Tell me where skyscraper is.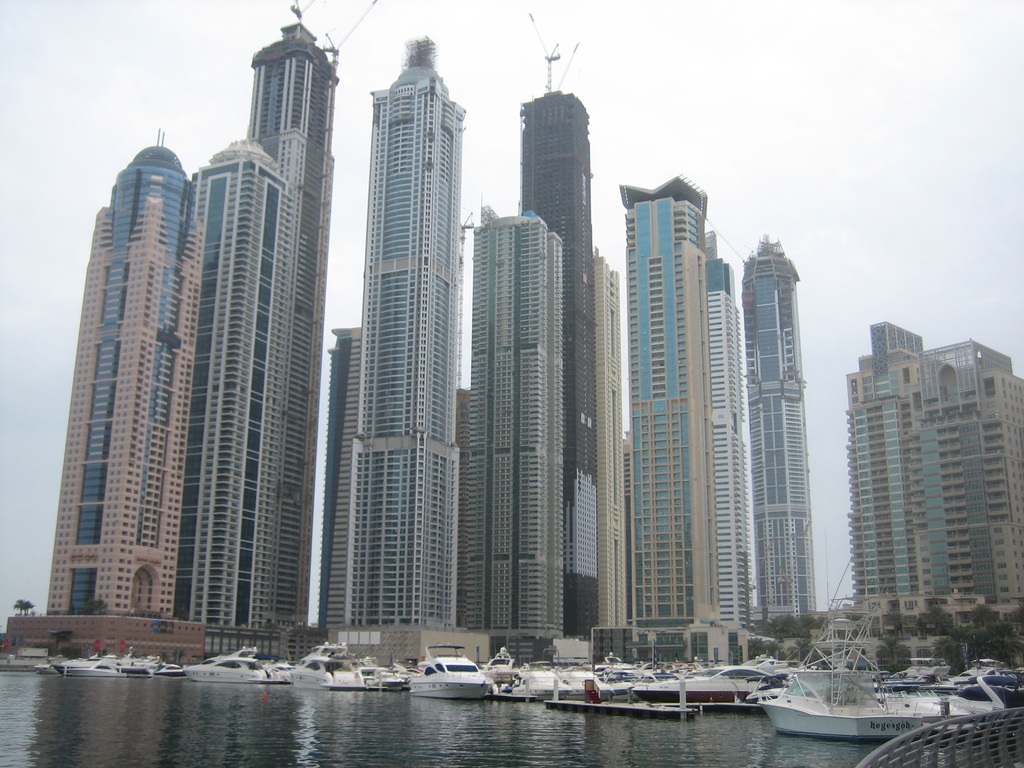
skyscraper is at [left=508, top=84, right=596, bottom=650].
